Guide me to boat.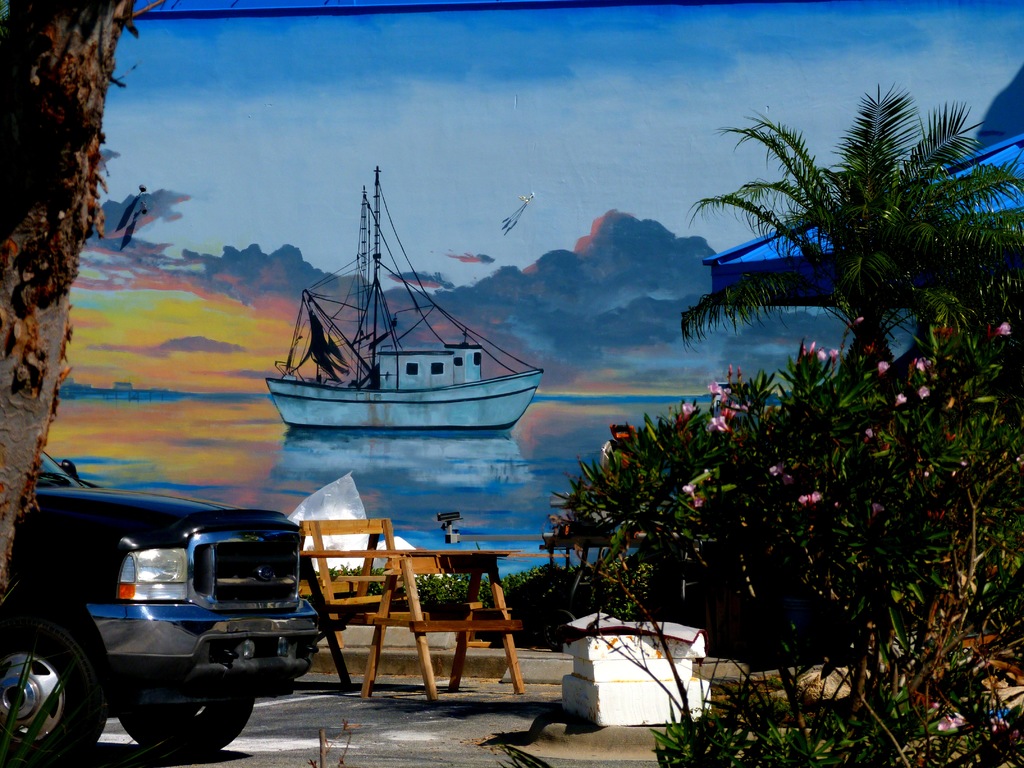
Guidance: pyautogui.locateOnScreen(244, 178, 556, 459).
